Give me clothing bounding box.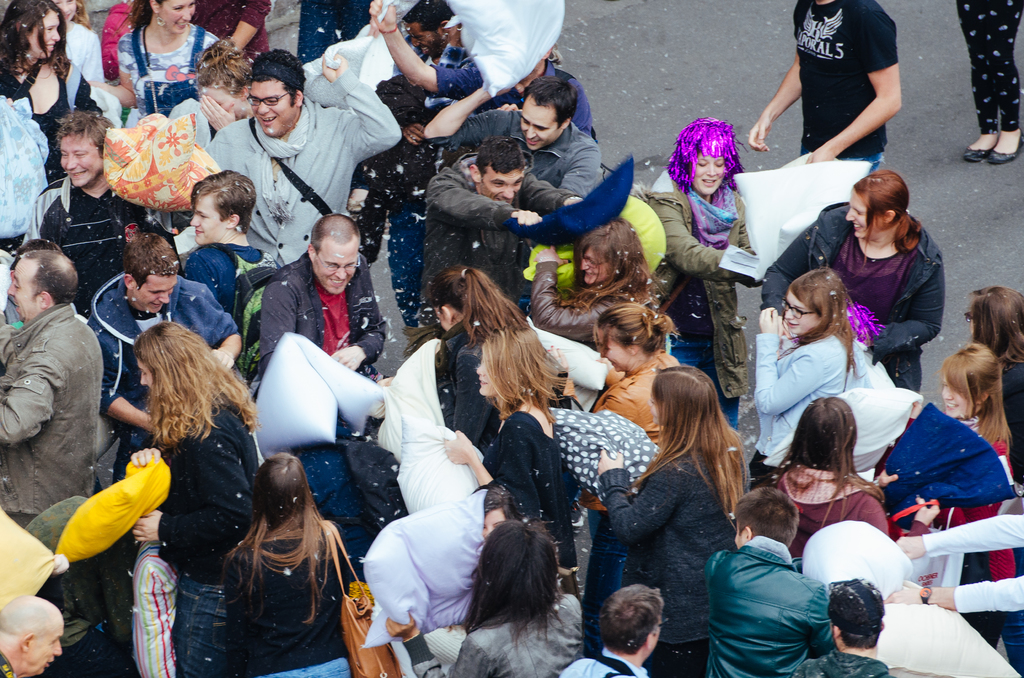
[291, 0, 378, 65].
